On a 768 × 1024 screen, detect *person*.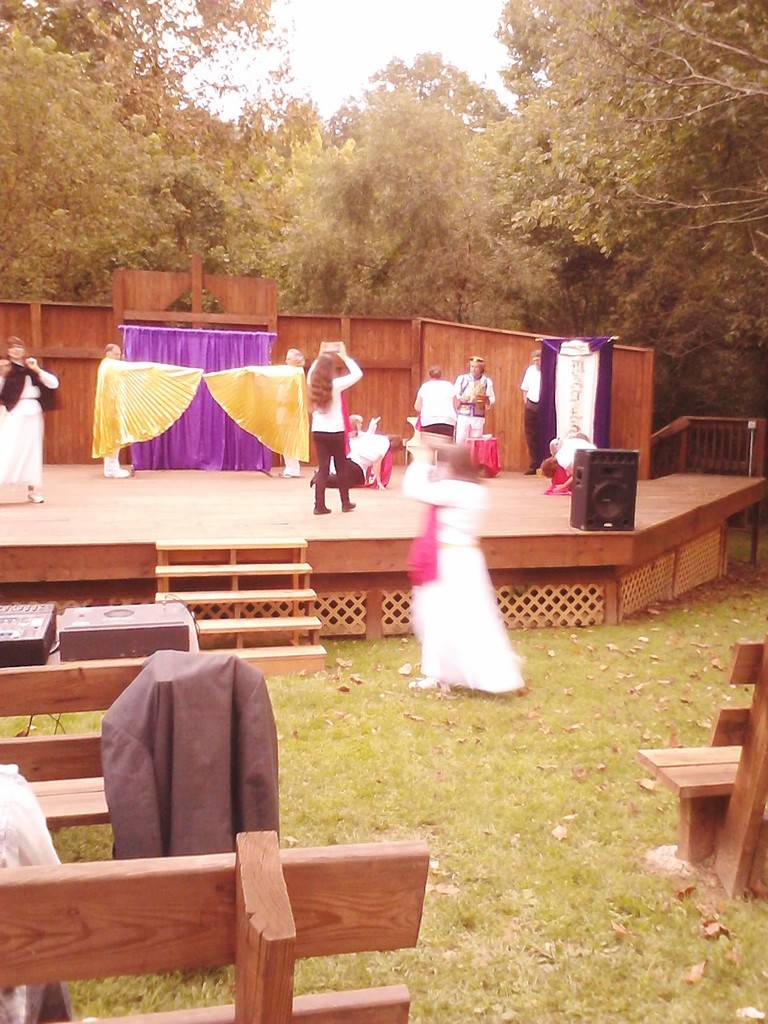
(296, 339, 384, 529).
